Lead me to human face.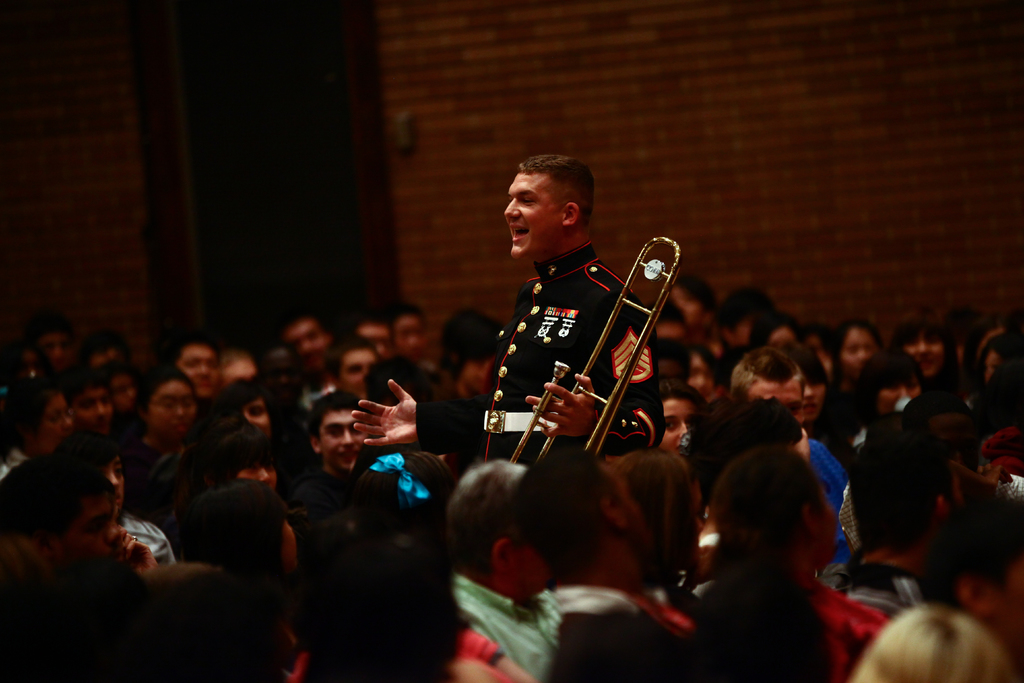
Lead to bbox(689, 354, 713, 395).
